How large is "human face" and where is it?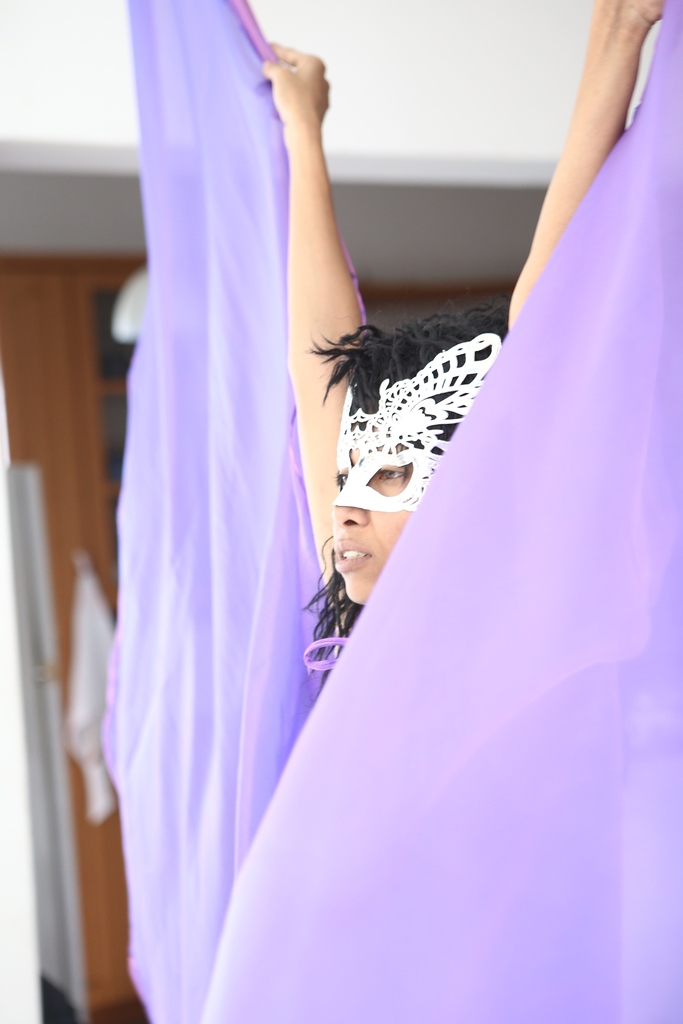
Bounding box: rect(330, 424, 465, 608).
